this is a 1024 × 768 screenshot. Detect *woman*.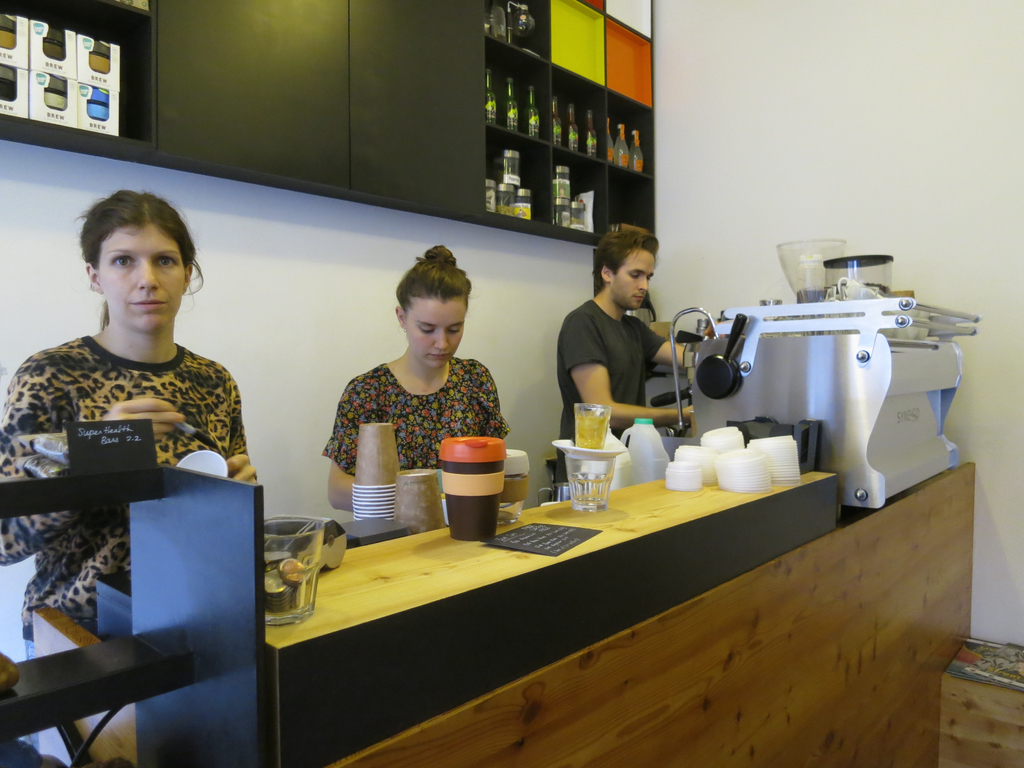
[left=15, top=183, right=257, bottom=622].
